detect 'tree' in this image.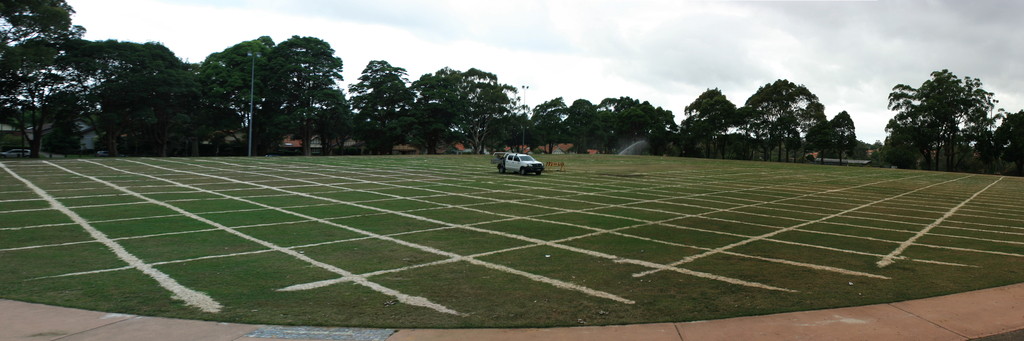
Detection: 357 50 413 165.
